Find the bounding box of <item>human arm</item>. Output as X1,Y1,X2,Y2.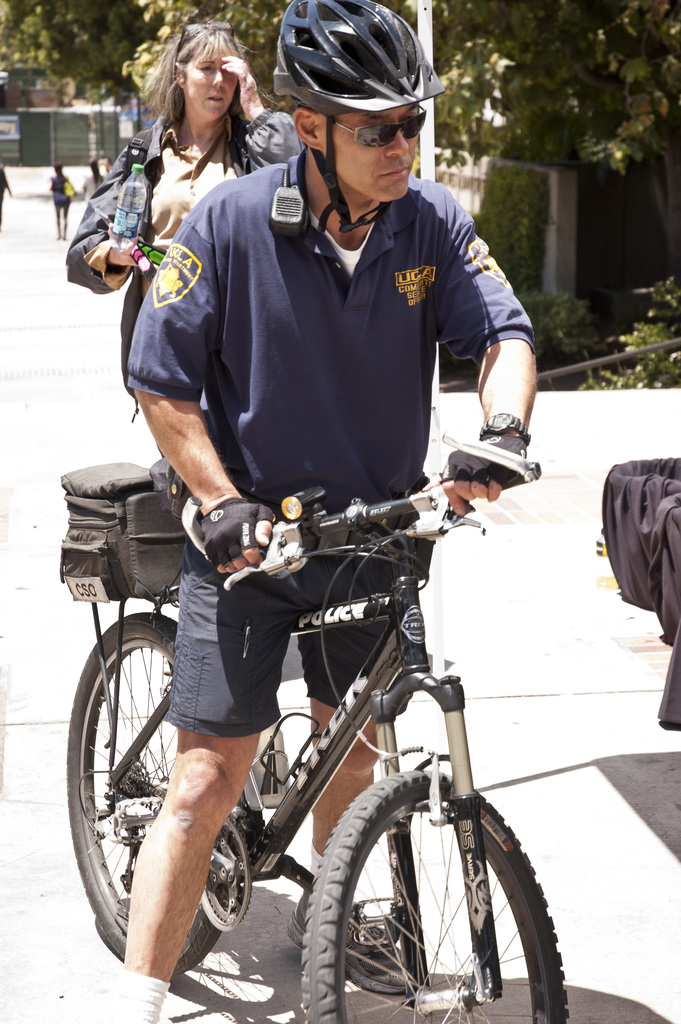
447,239,550,490.
